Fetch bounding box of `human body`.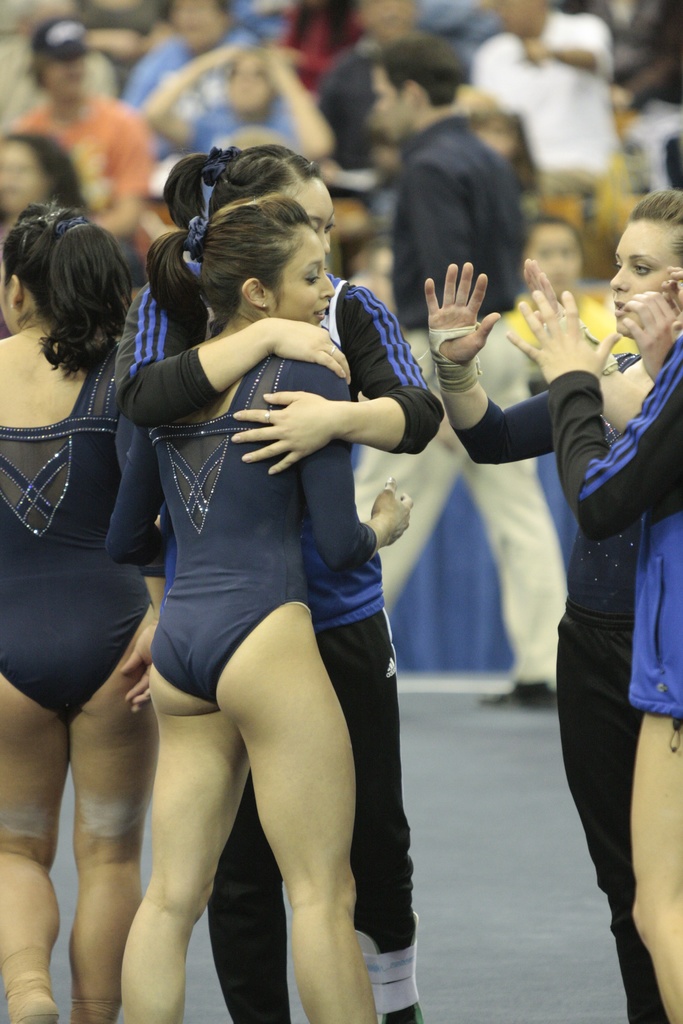
Bbox: 415/260/648/1023.
